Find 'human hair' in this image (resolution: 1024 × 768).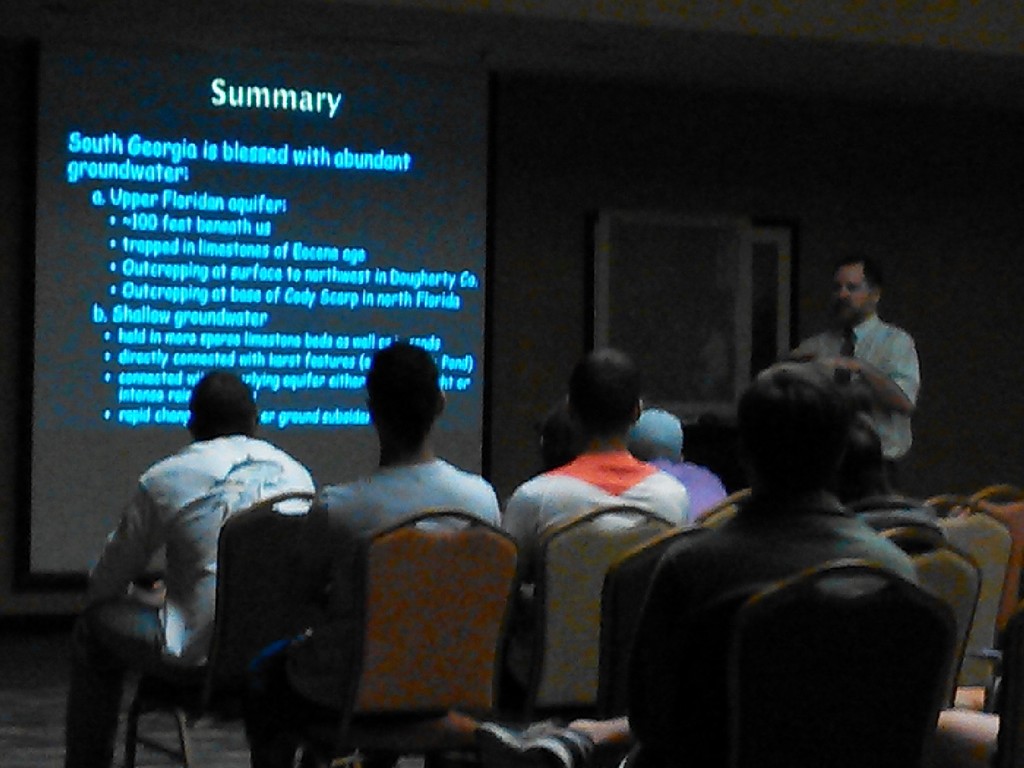
365/340/442/437.
